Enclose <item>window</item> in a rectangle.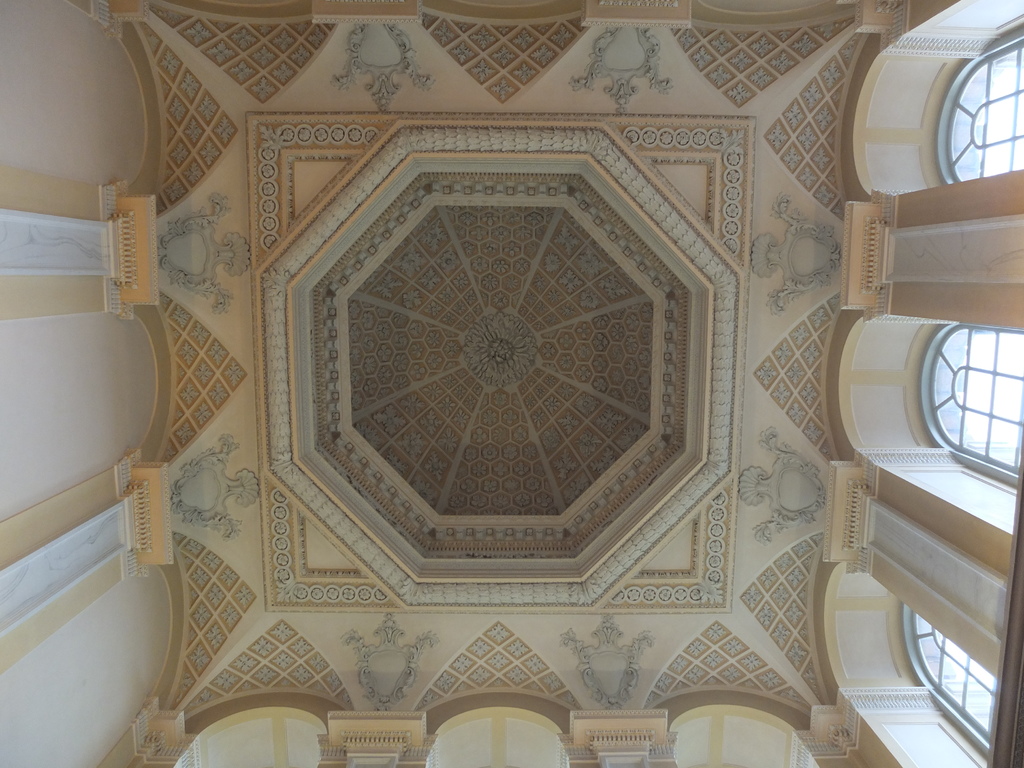
BBox(942, 31, 1023, 167).
